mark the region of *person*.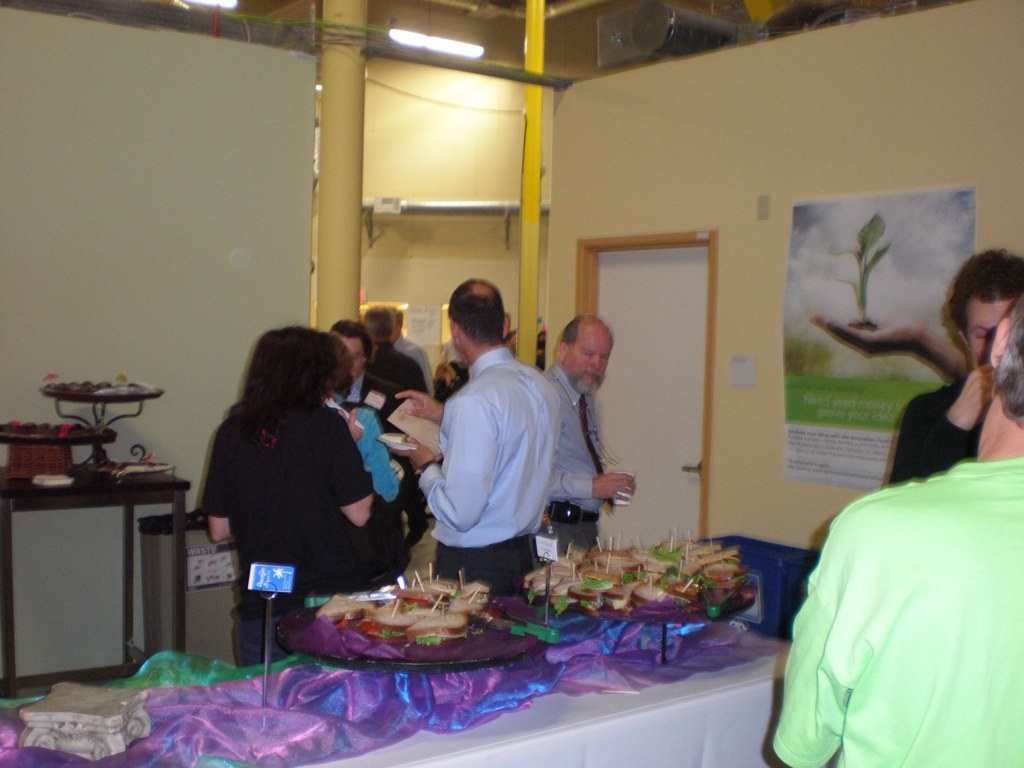
Region: (363,305,428,547).
